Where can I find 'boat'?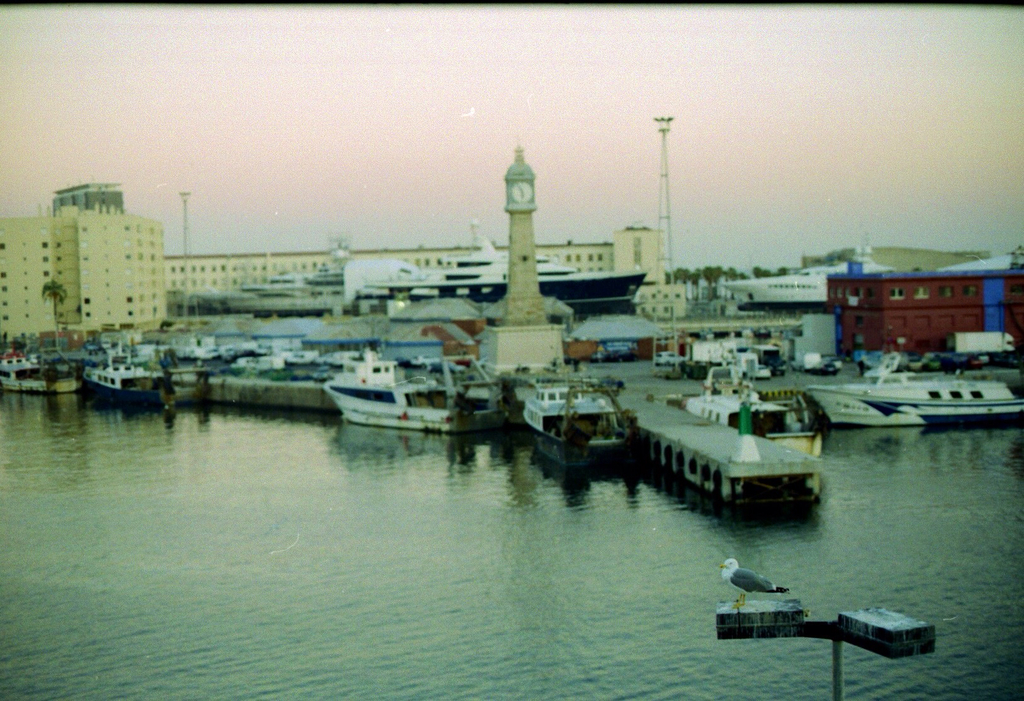
You can find it at {"left": 525, "top": 357, "right": 652, "bottom": 465}.
